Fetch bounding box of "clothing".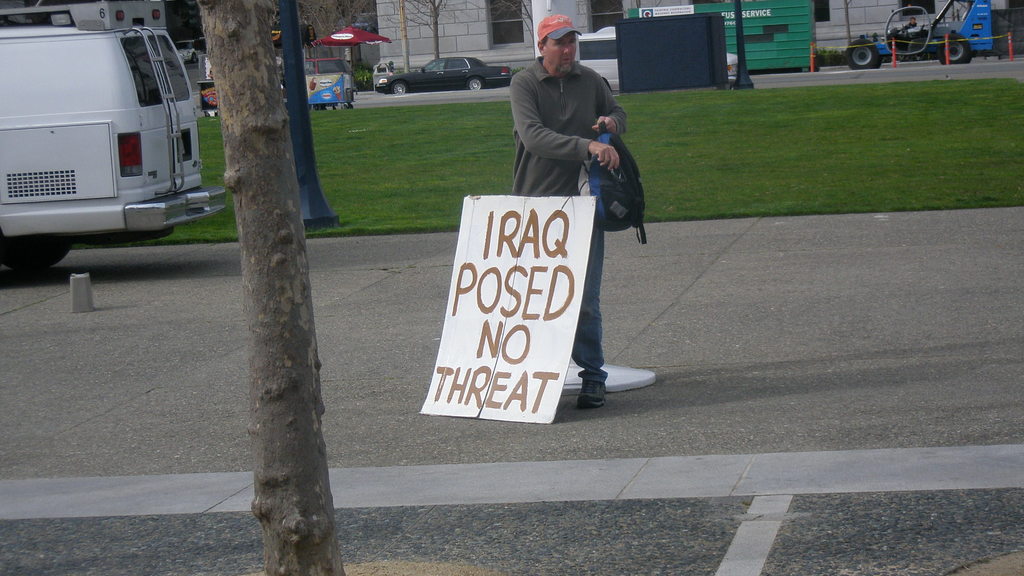
Bbox: crop(509, 54, 630, 383).
